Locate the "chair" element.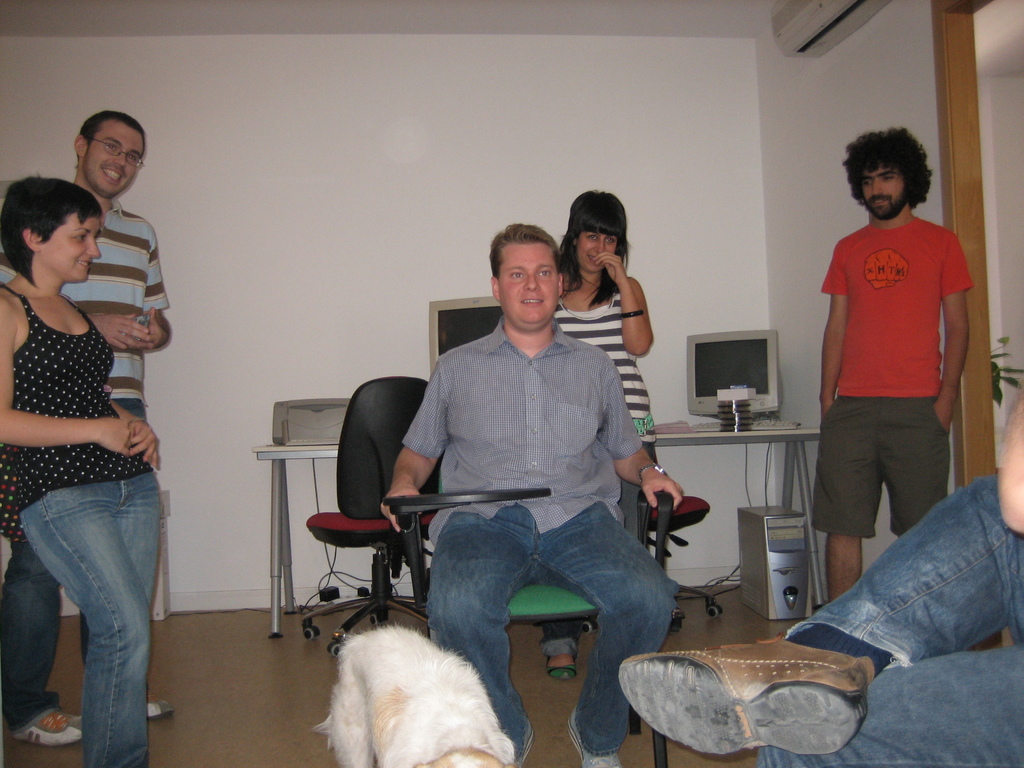
Element bbox: box=[584, 495, 726, 627].
